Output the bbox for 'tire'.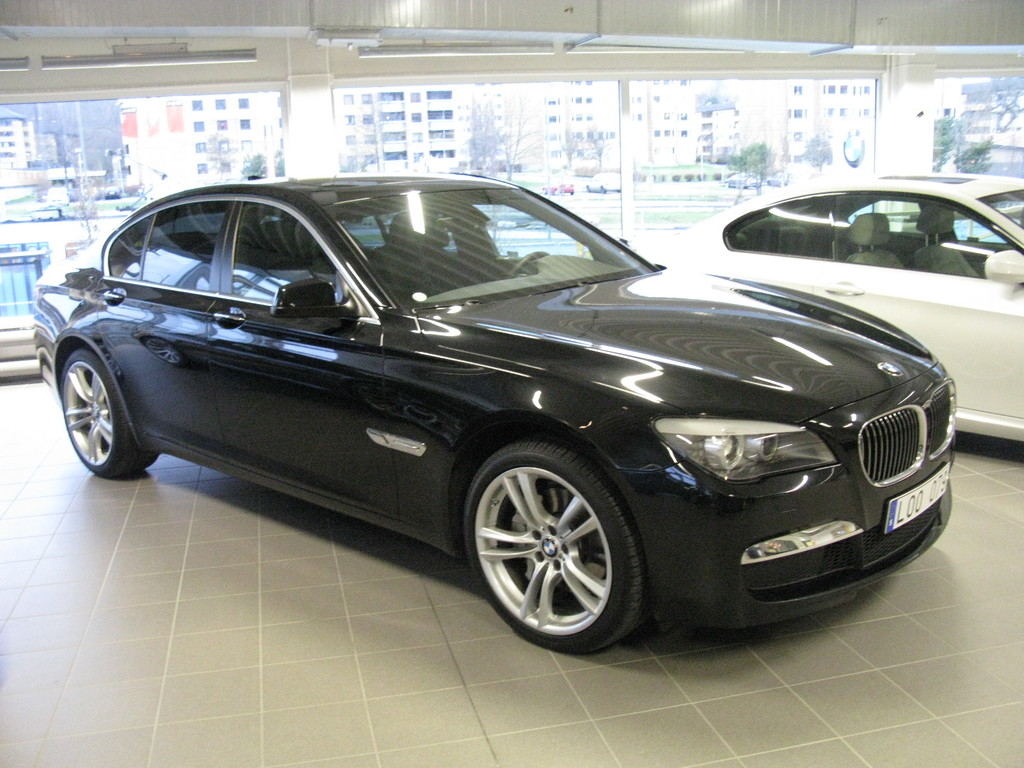
[60, 349, 156, 478].
